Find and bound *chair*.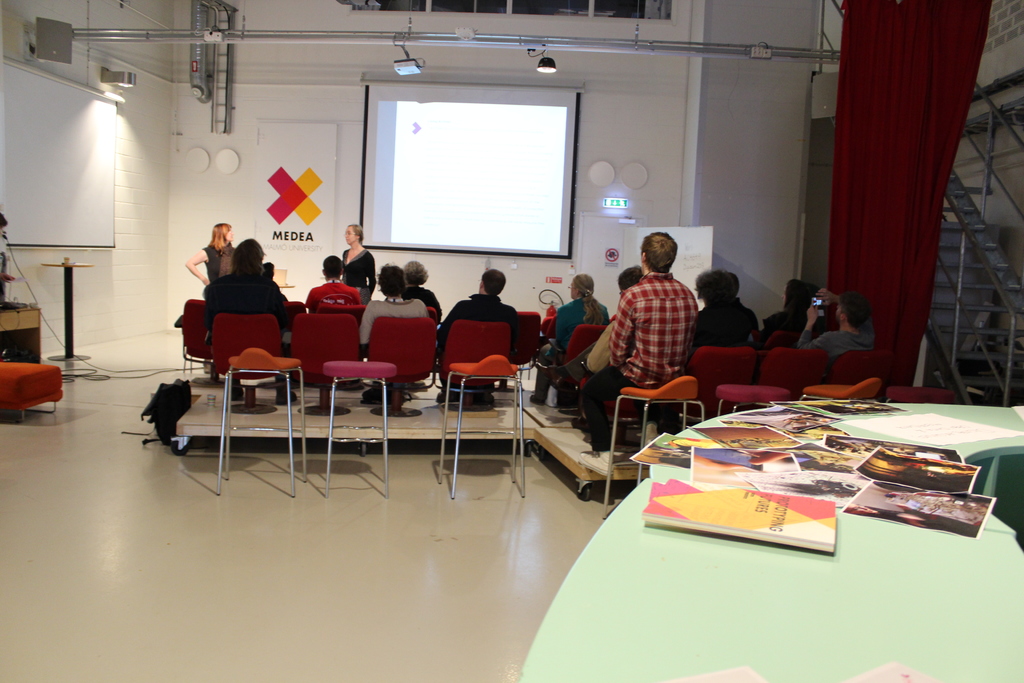
Bound: bbox=[436, 352, 525, 497].
